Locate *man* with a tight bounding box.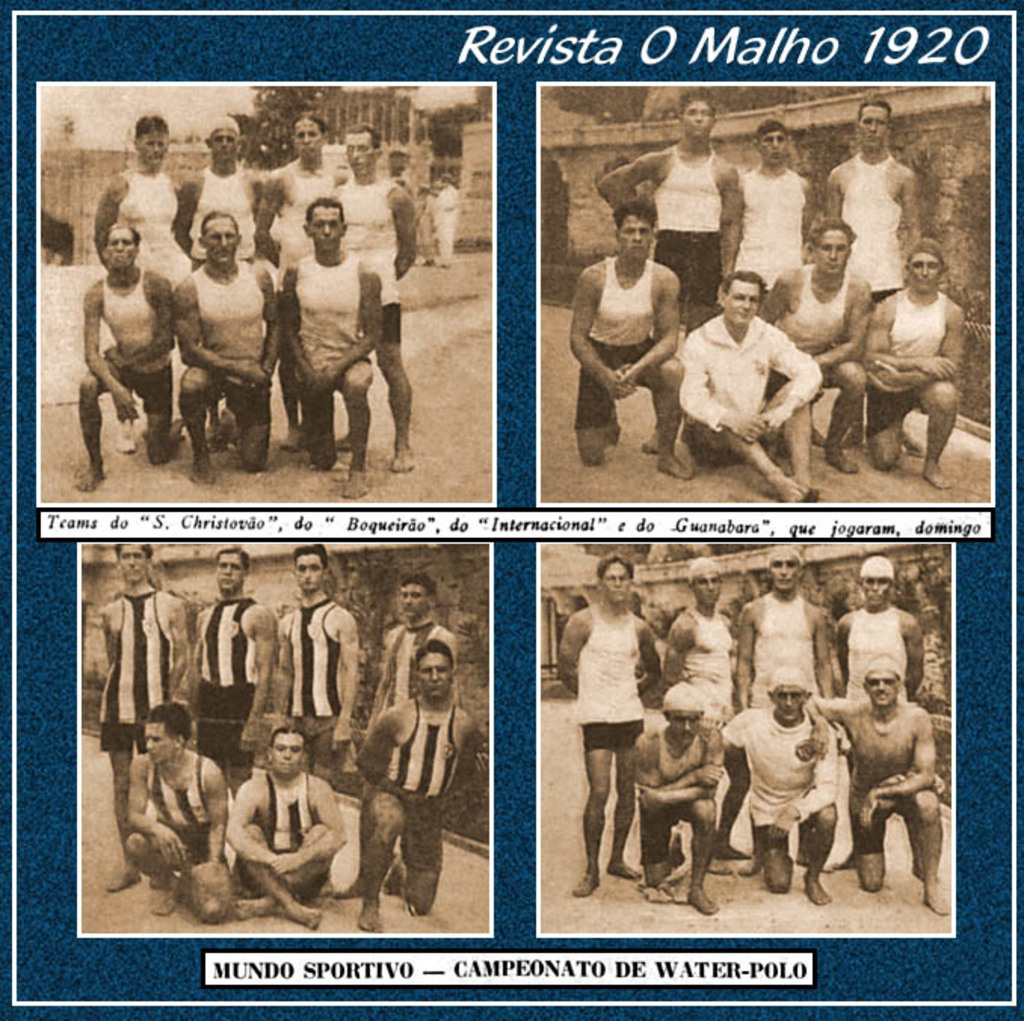
<region>823, 103, 918, 302</region>.
